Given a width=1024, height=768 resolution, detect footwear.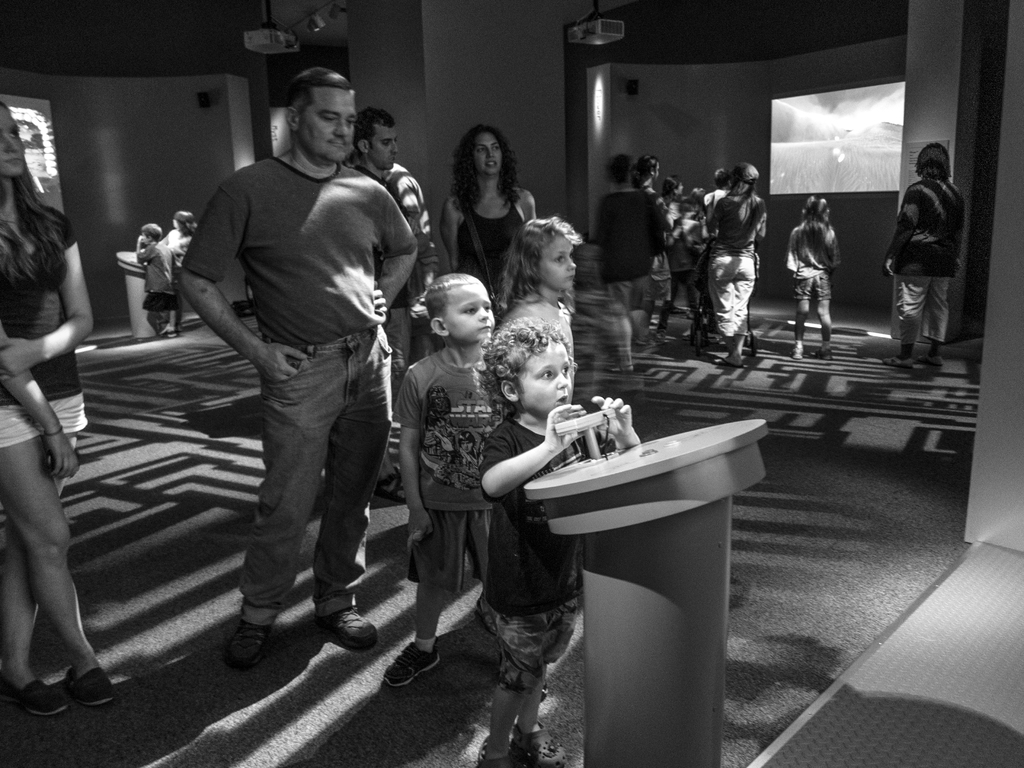
region(790, 340, 801, 361).
